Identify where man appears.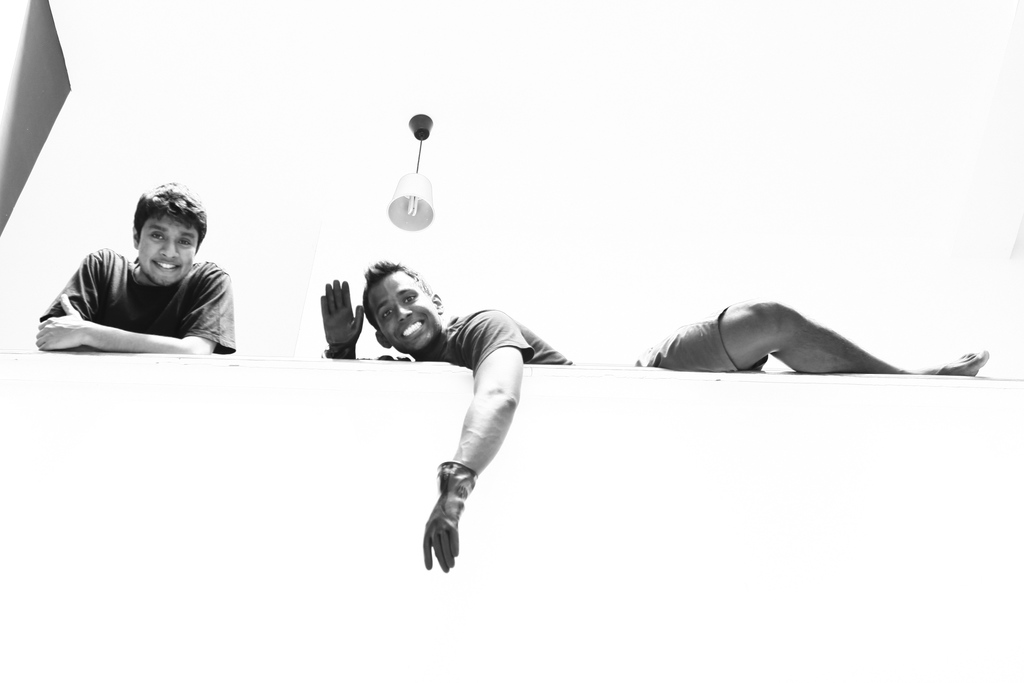
Appears at bbox=(24, 187, 259, 368).
